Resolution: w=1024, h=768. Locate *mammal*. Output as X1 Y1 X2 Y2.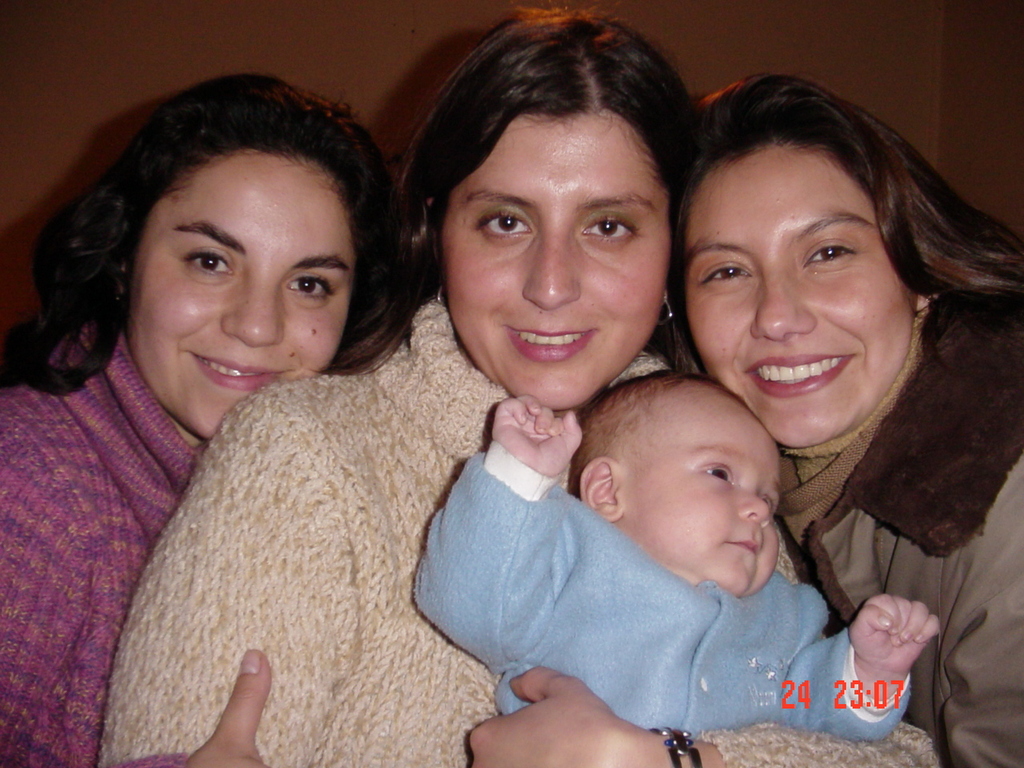
413 366 946 767.
